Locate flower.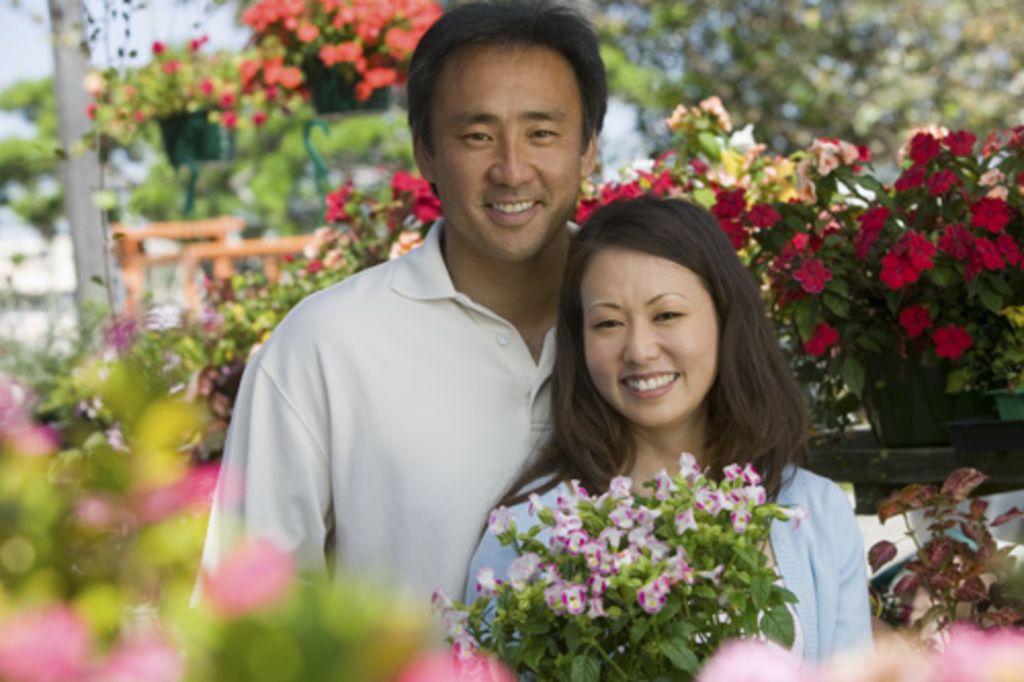
Bounding box: x1=391, y1=168, x2=440, y2=225.
